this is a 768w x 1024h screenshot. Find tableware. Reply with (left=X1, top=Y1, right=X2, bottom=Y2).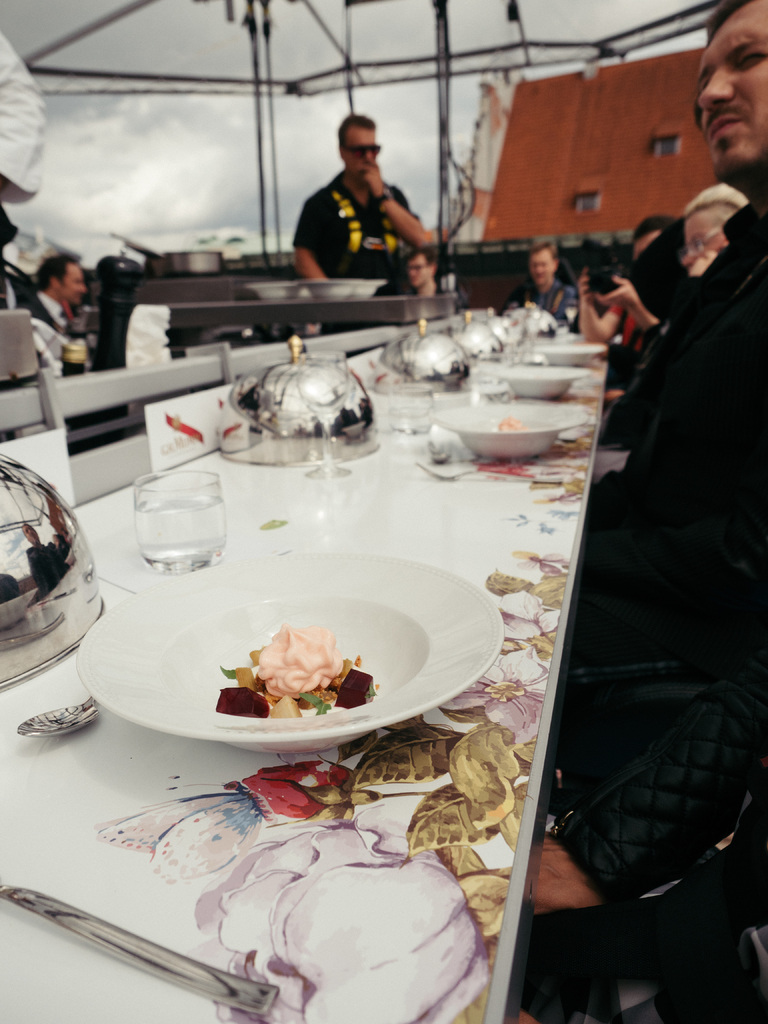
(left=214, top=331, right=380, bottom=467).
